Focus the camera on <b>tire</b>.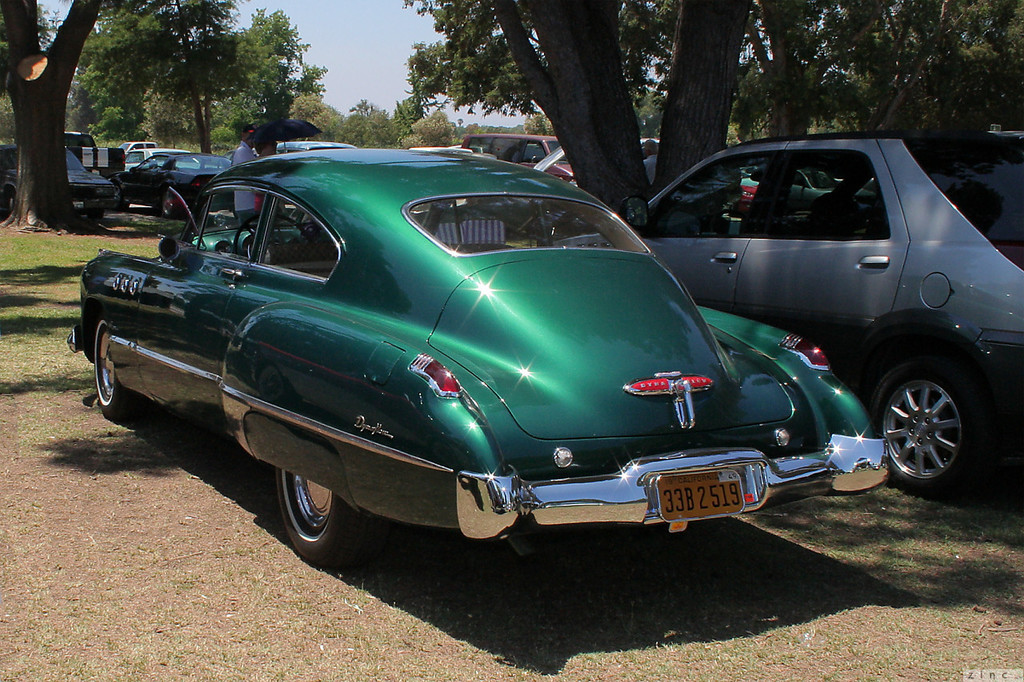
Focus region: rect(274, 467, 362, 565).
